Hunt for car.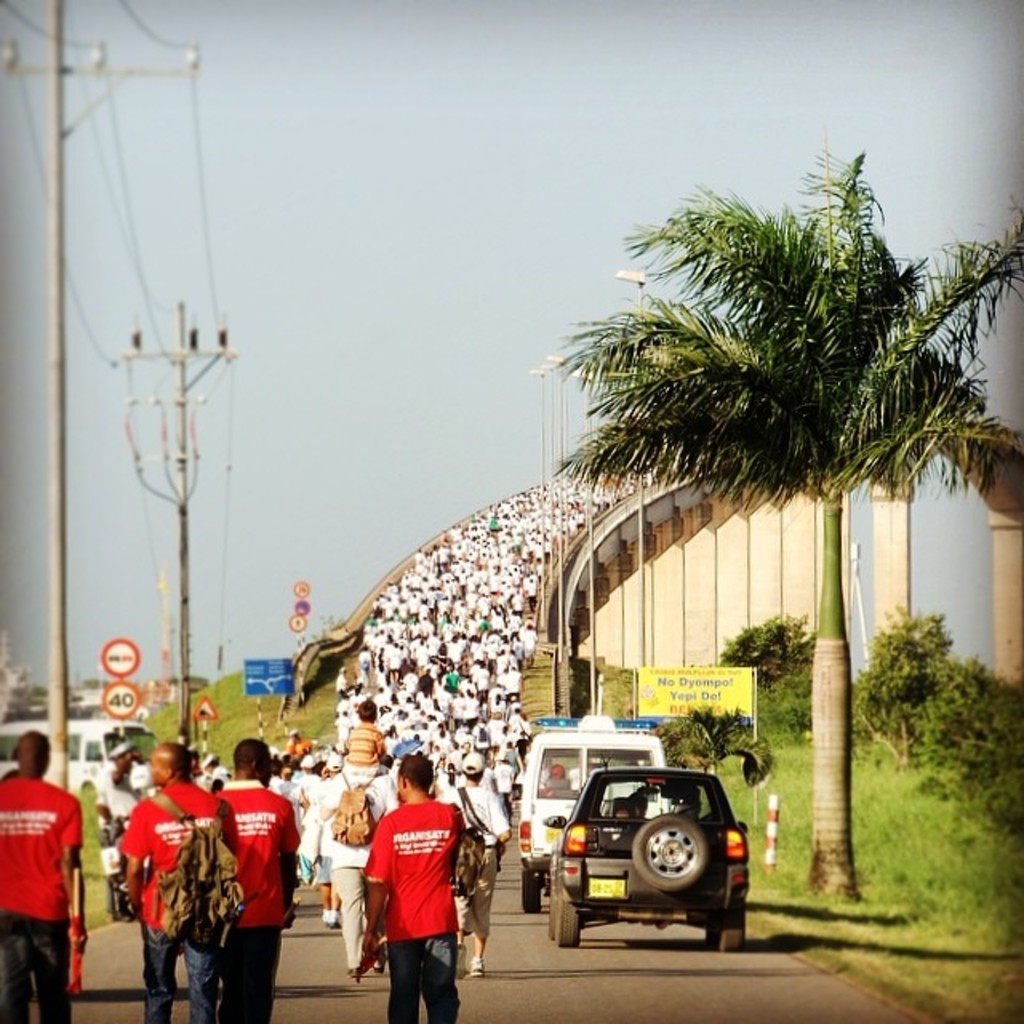
Hunted down at box=[550, 765, 747, 952].
